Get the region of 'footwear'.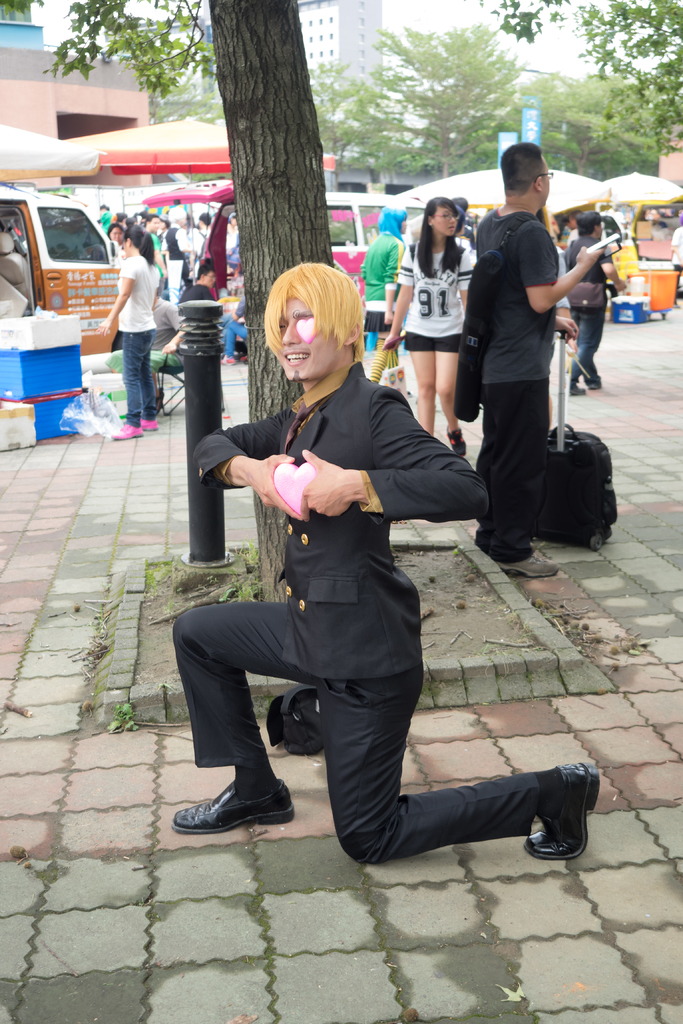
(x1=185, y1=782, x2=296, y2=845).
